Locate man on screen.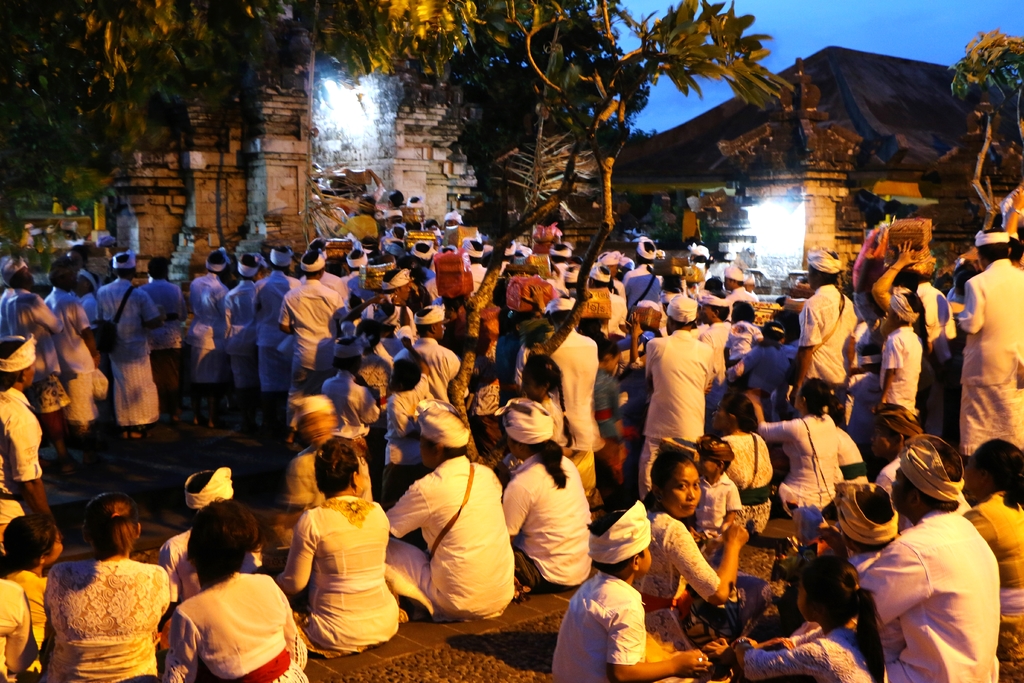
On screen at box=[641, 286, 715, 497].
